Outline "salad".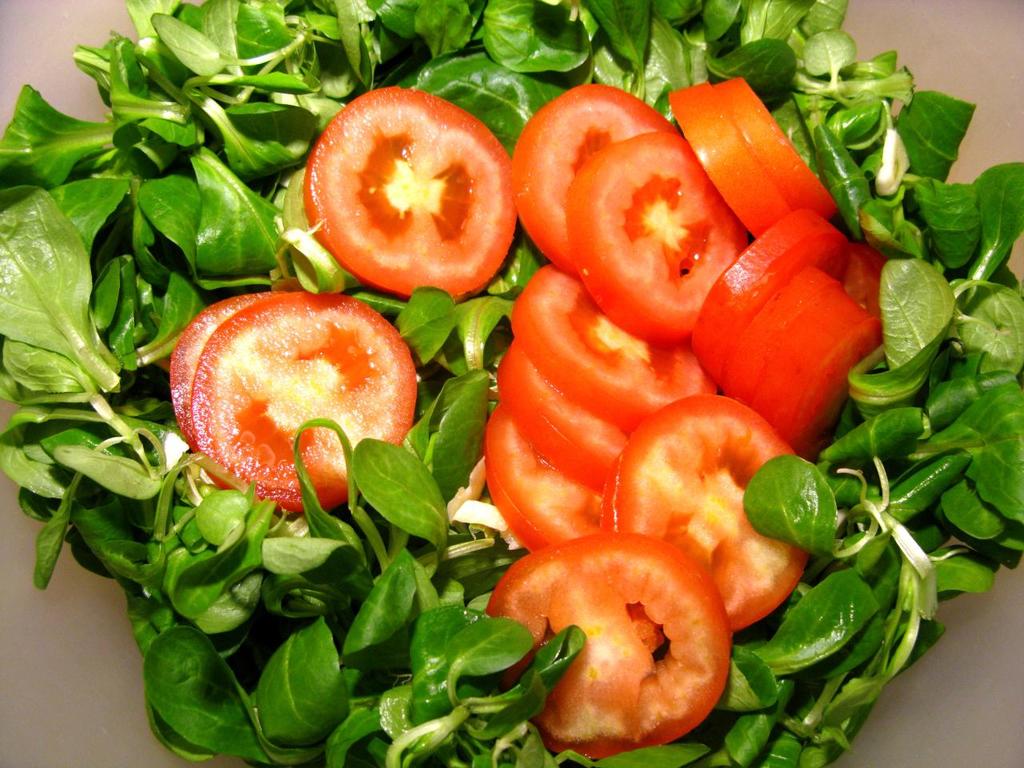
Outline: 0,0,1018,767.
